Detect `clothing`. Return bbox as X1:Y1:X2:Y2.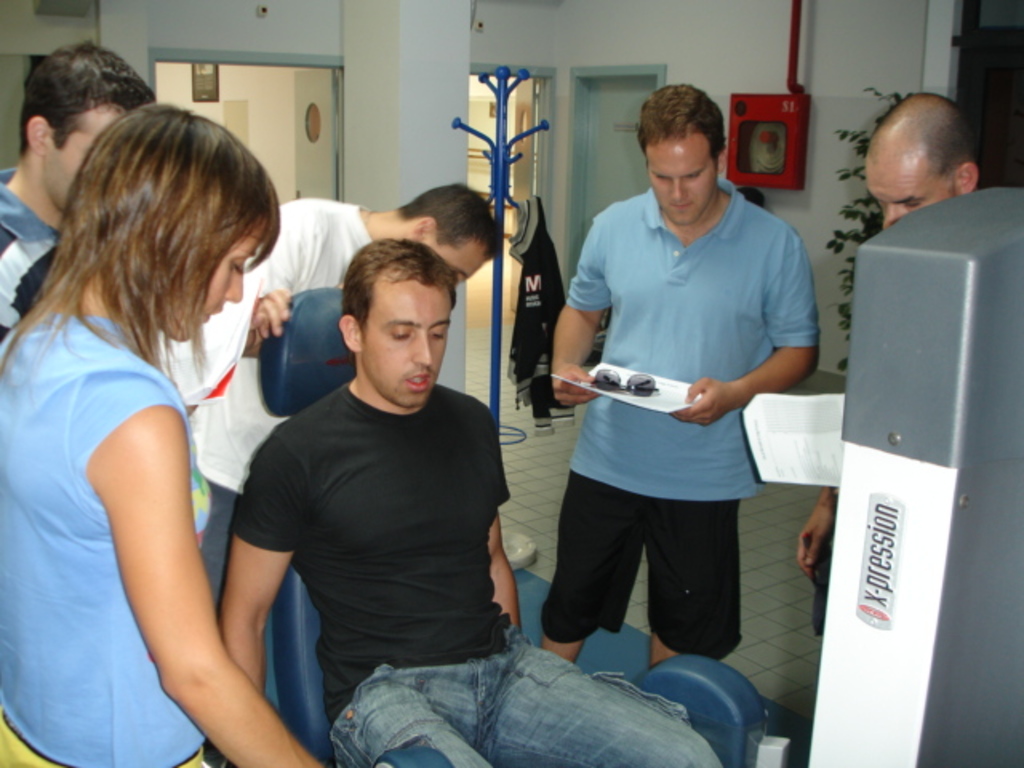
170:202:374:490.
